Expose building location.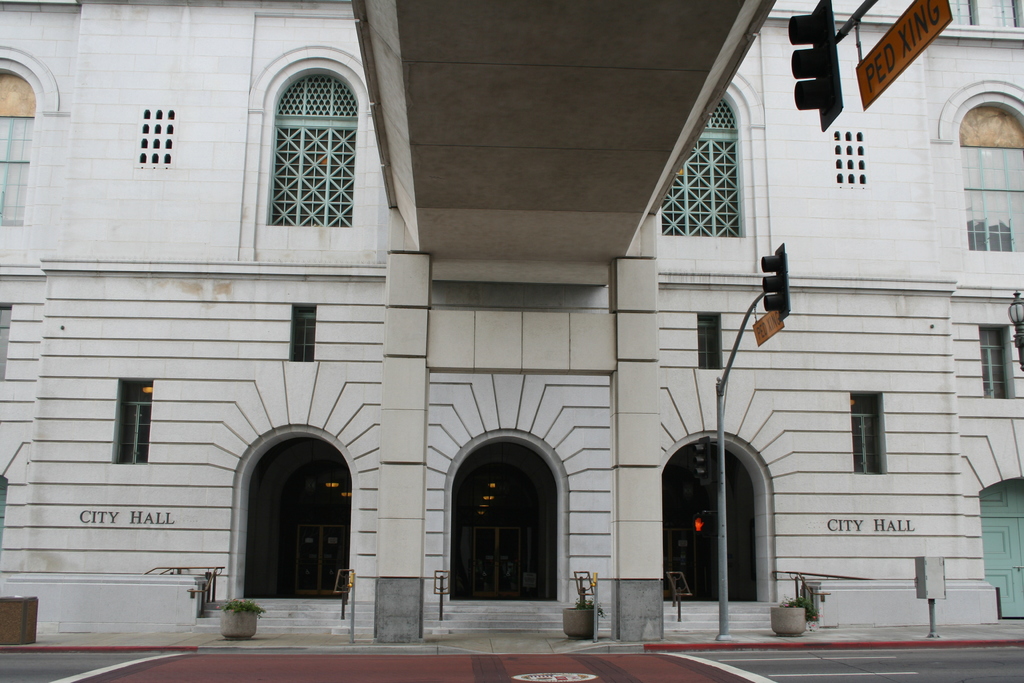
Exposed at {"left": 0, "top": 0, "right": 1023, "bottom": 622}.
